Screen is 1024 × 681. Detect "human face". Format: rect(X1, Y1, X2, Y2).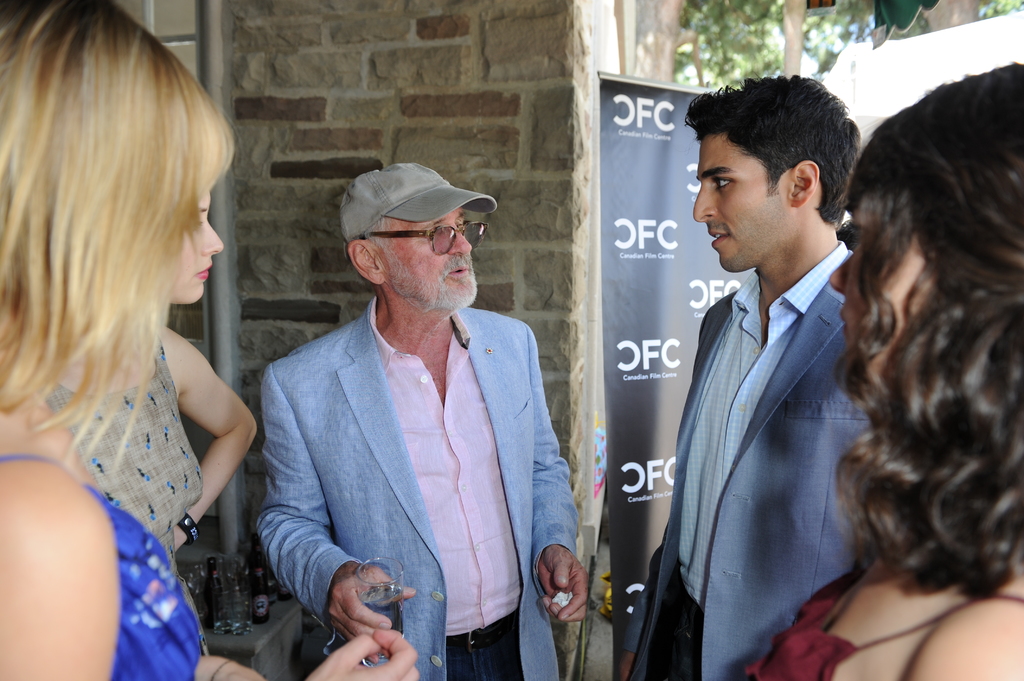
rect(166, 188, 223, 305).
